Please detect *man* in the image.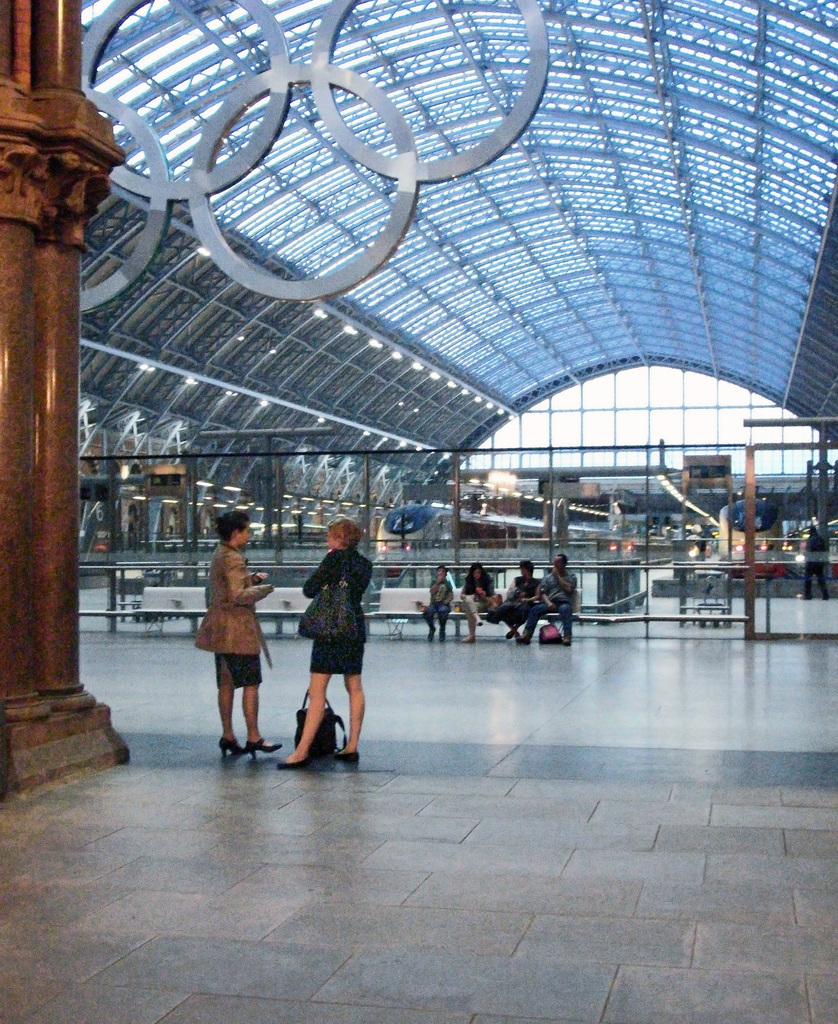
detection(498, 559, 540, 646).
